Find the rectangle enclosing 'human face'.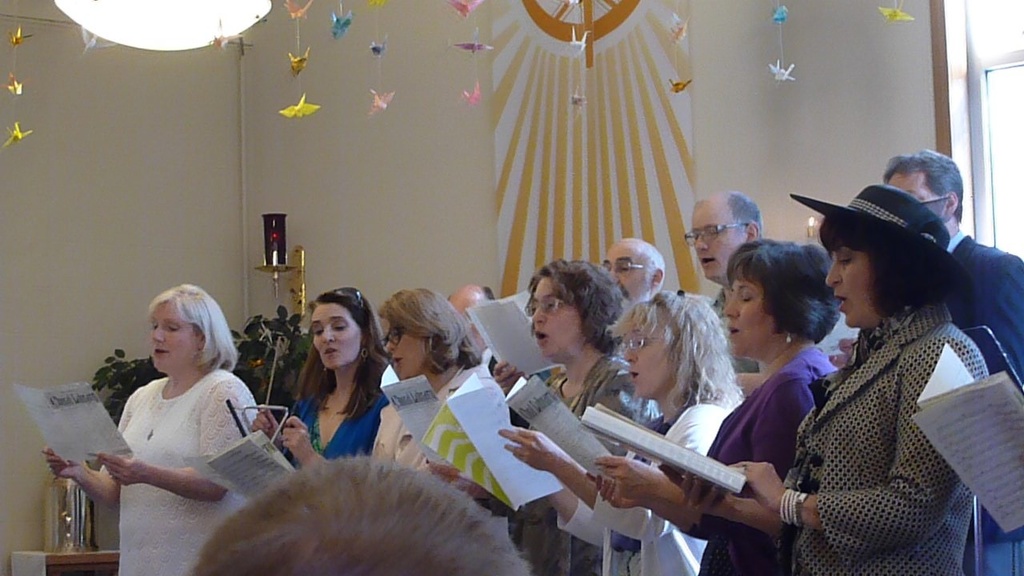
723, 275, 776, 347.
